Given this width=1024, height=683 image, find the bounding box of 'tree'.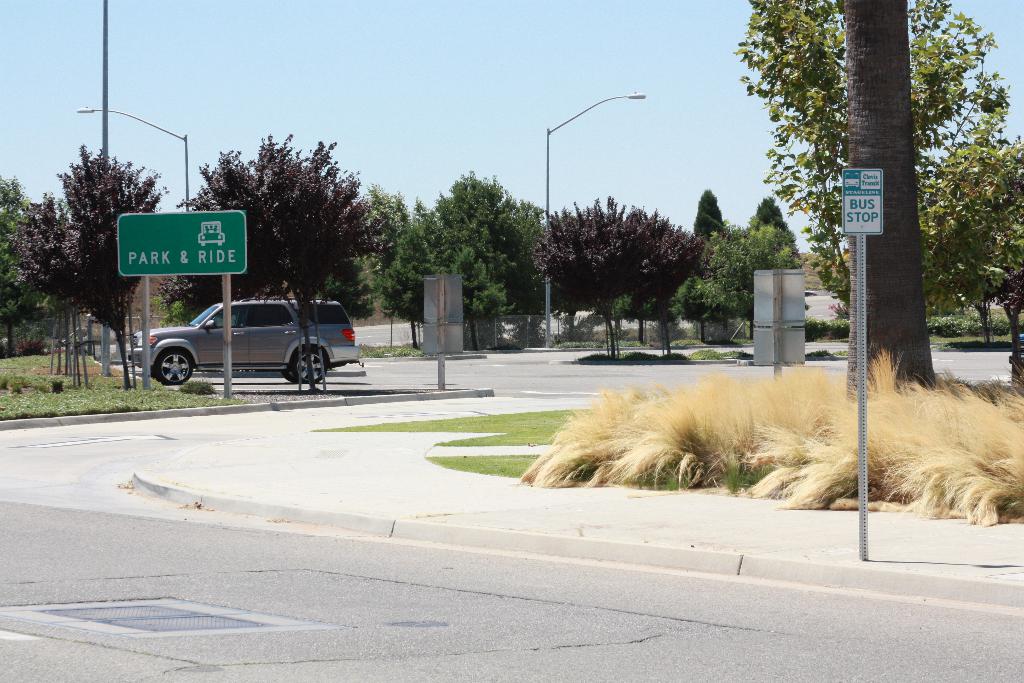
pyautogui.locateOnScreen(840, 0, 936, 399).
